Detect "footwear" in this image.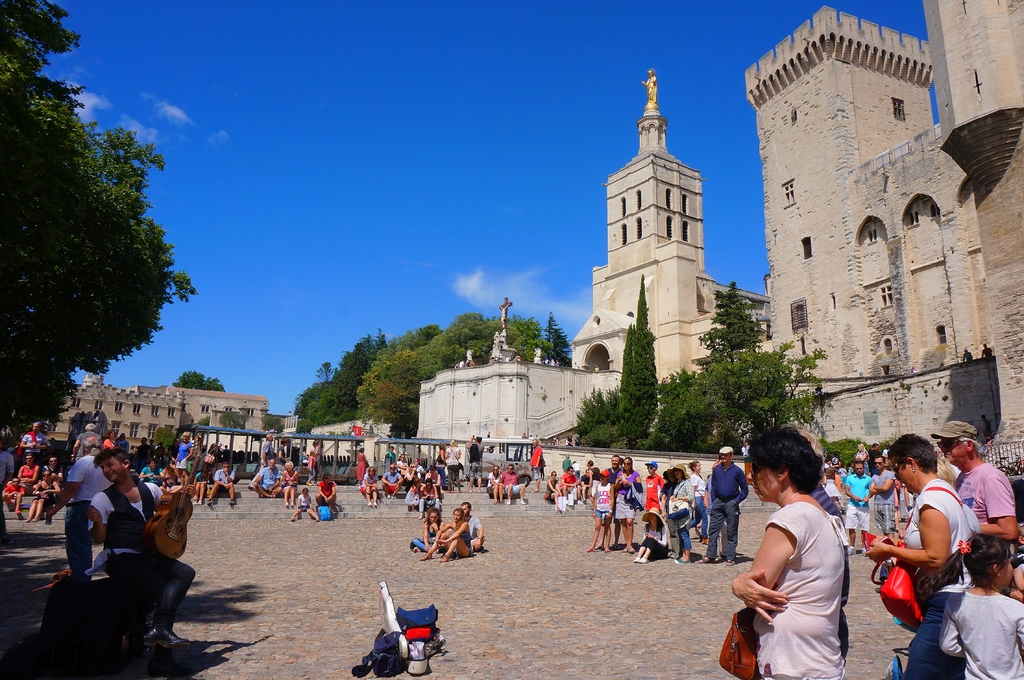
Detection: bbox=(724, 556, 736, 568).
